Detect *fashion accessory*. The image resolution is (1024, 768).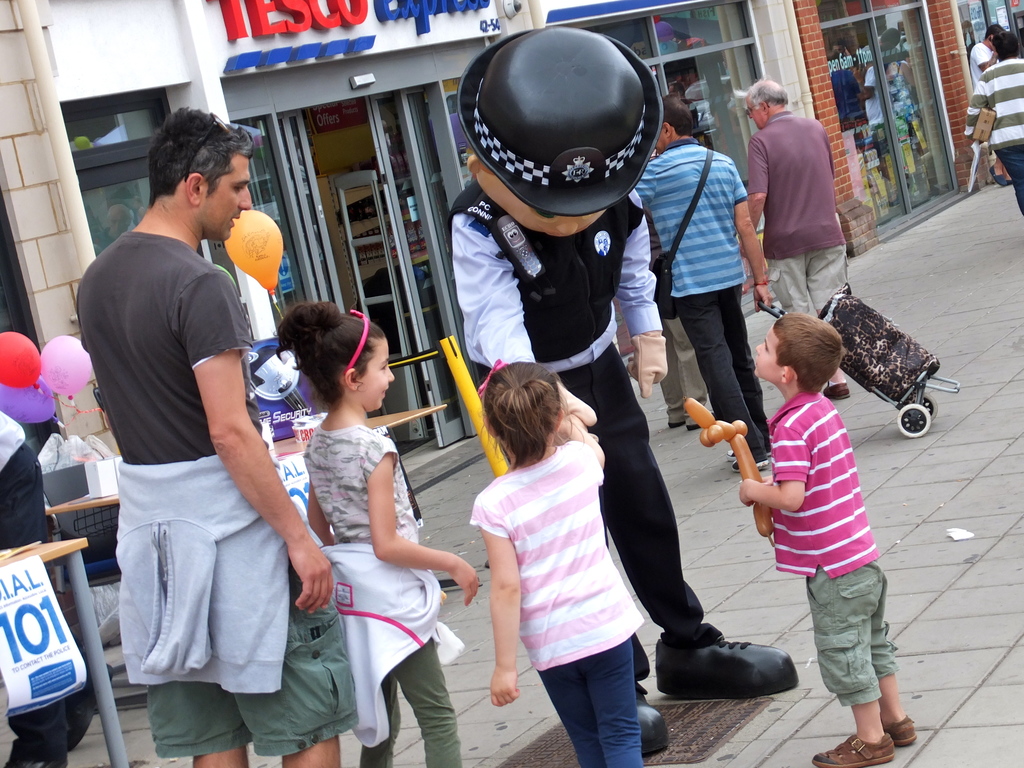
pyautogui.locateOnScreen(810, 728, 894, 767).
